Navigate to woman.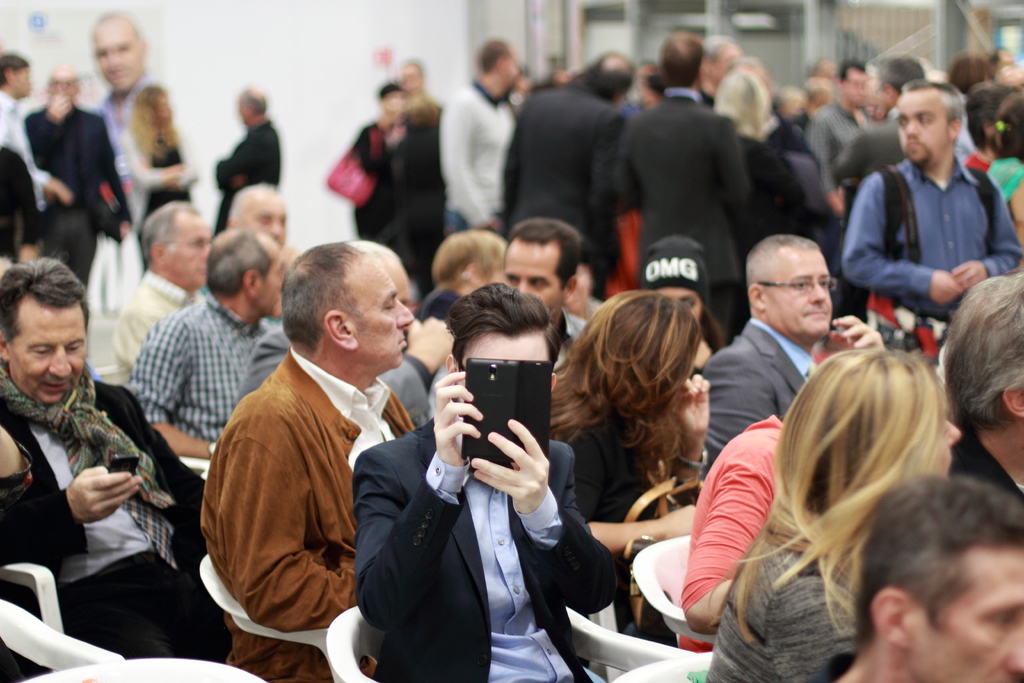
Navigation target: region(988, 92, 1023, 249).
